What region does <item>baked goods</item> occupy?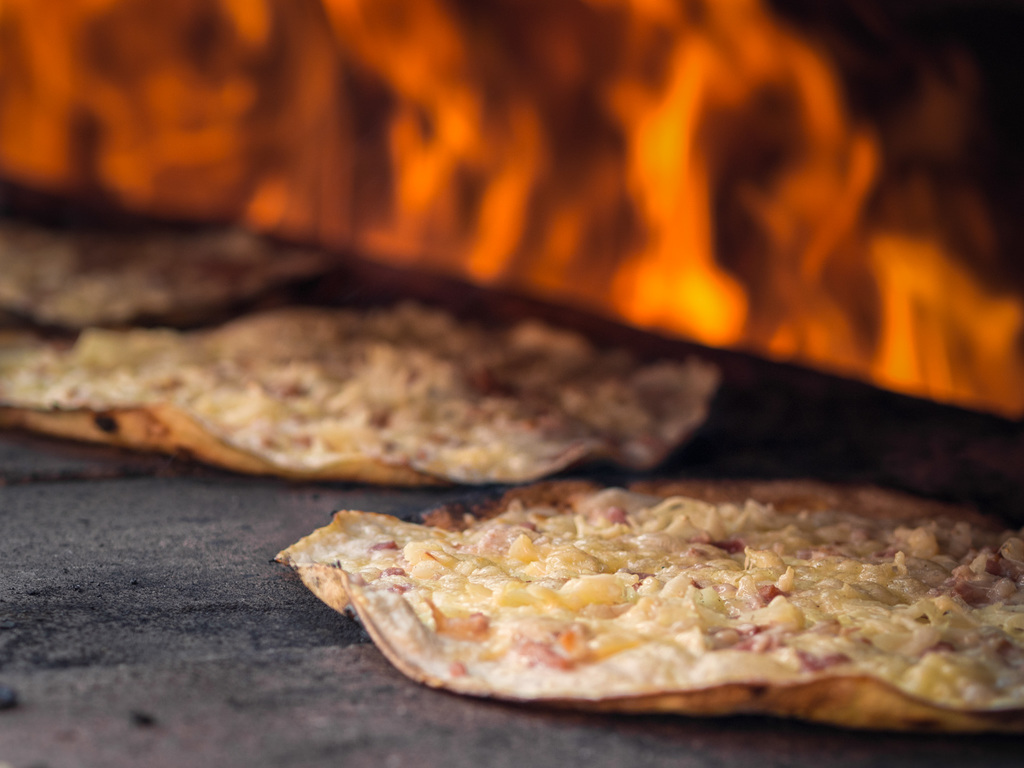
detection(0, 308, 721, 490).
